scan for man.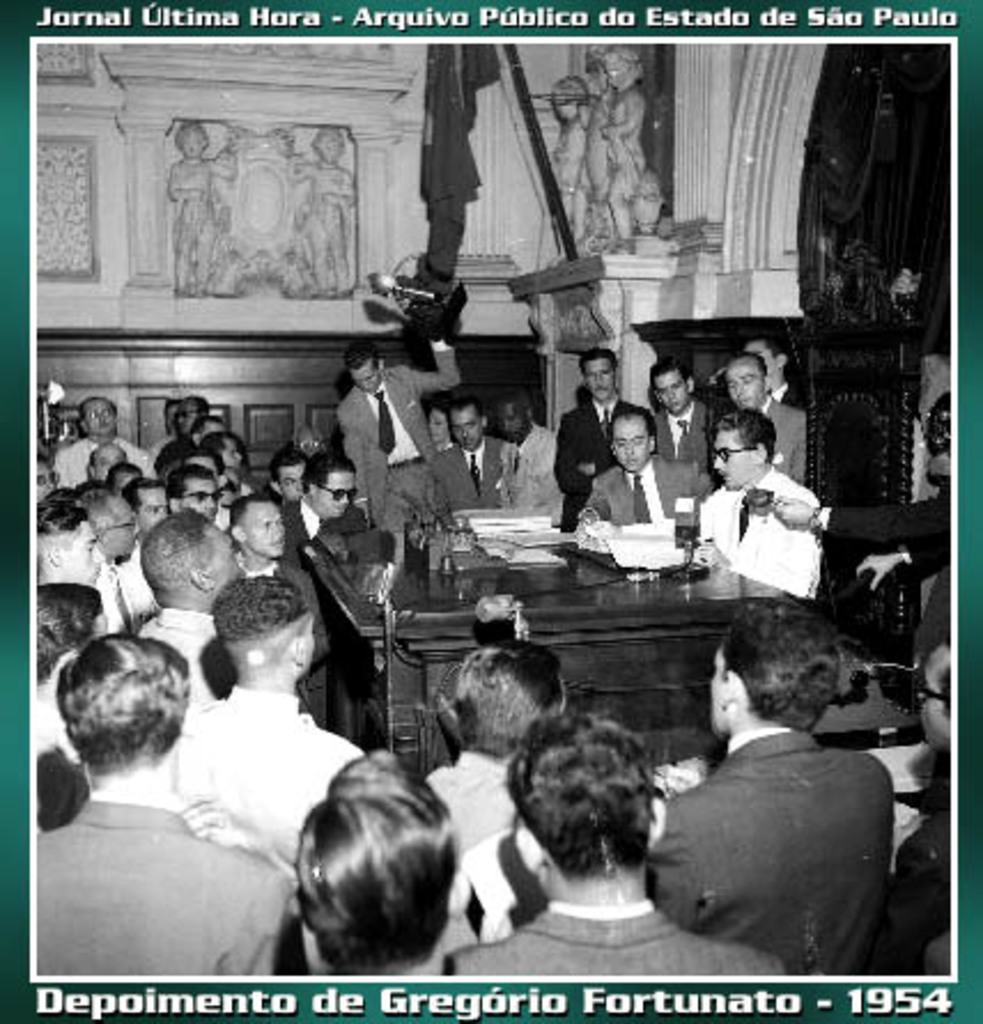
Scan result: x1=142 y1=404 x2=186 y2=459.
